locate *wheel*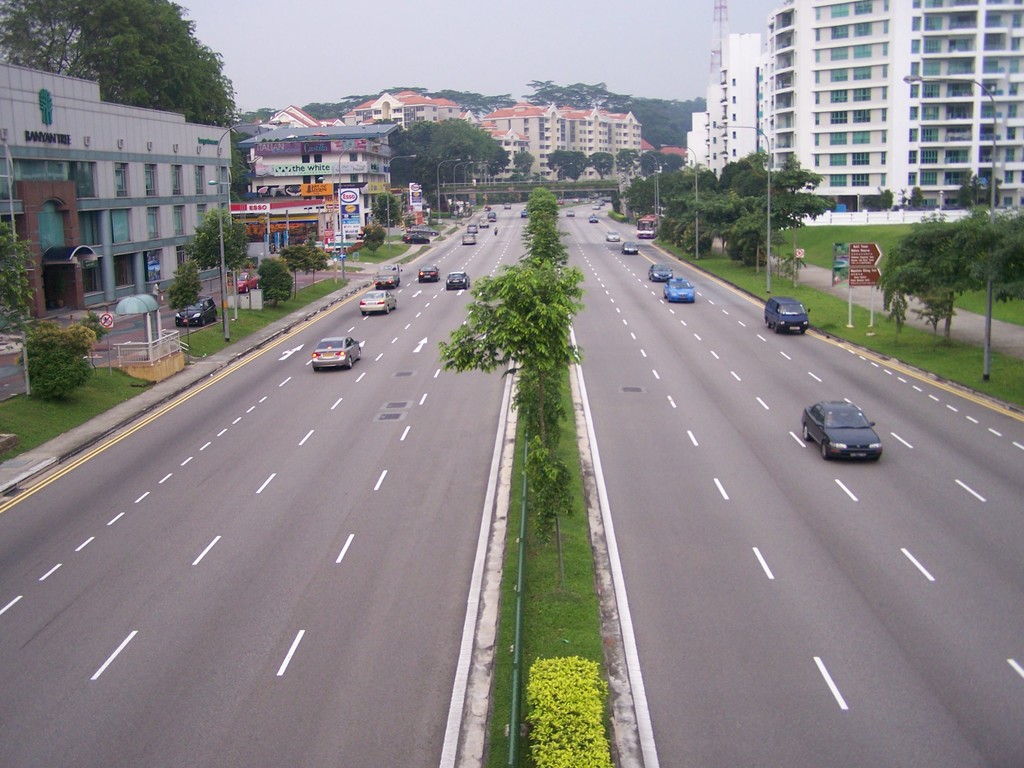
left=800, top=422, right=812, bottom=443
